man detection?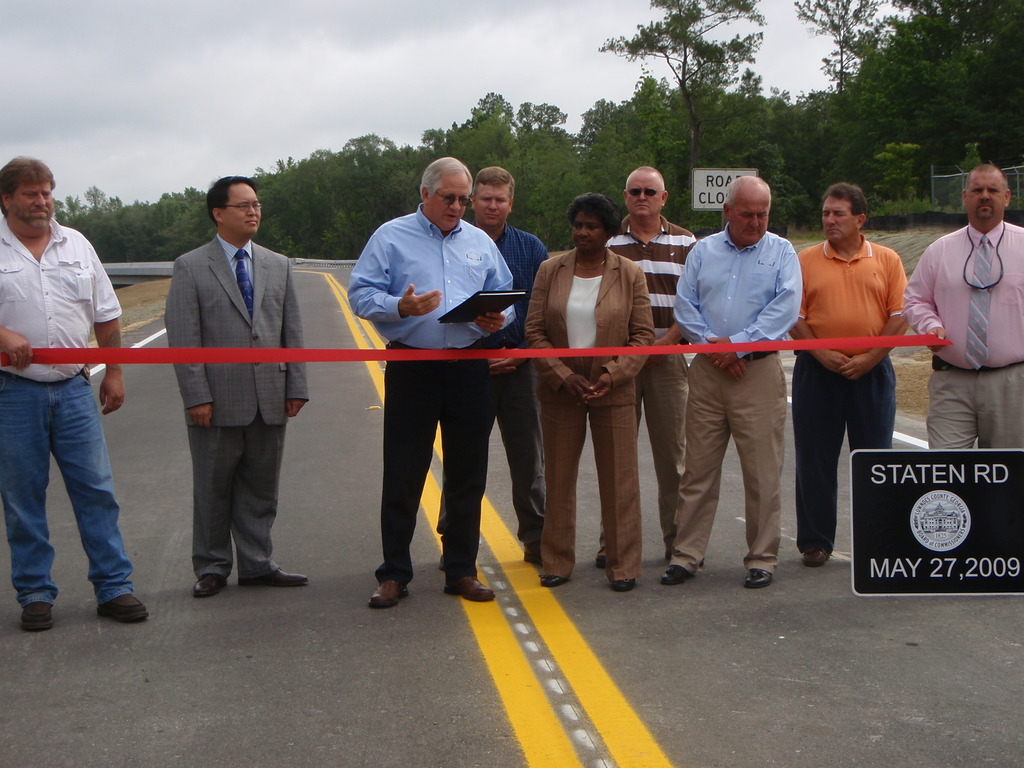
bbox(591, 166, 703, 572)
